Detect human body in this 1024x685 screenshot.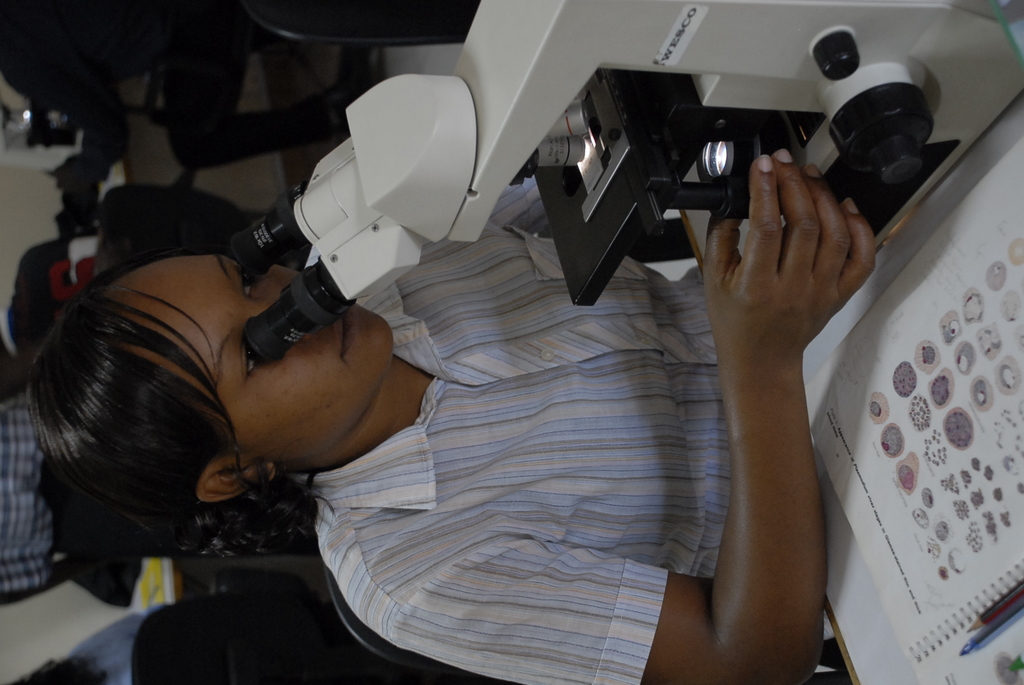
Detection: x1=26, y1=151, x2=875, y2=684.
